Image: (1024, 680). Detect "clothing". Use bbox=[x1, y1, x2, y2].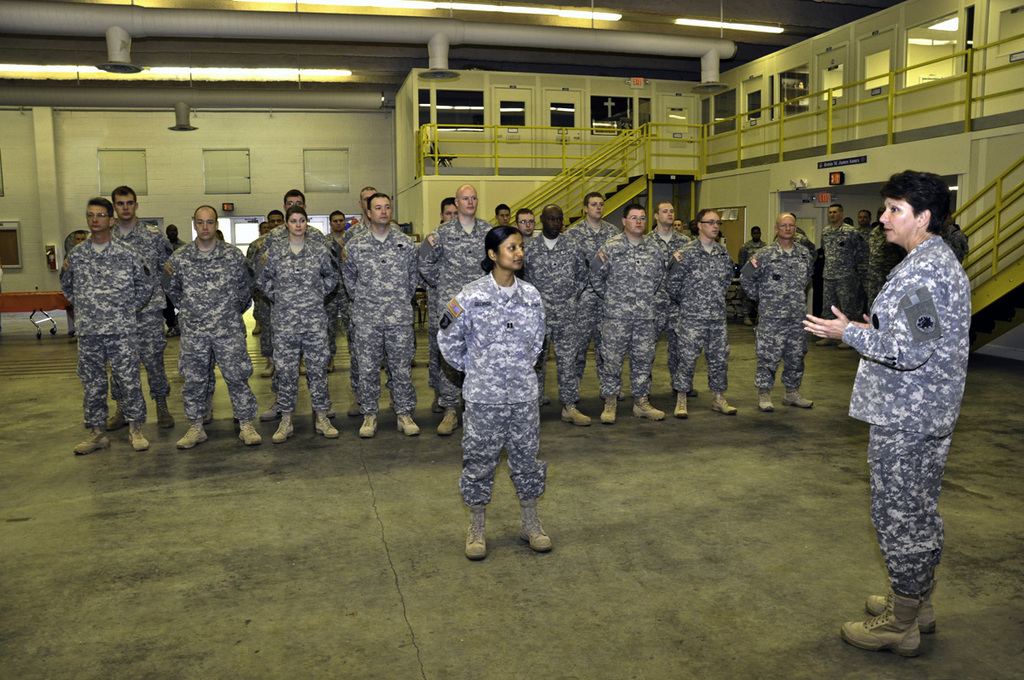
bbox=[519, 238, 585, 425].
